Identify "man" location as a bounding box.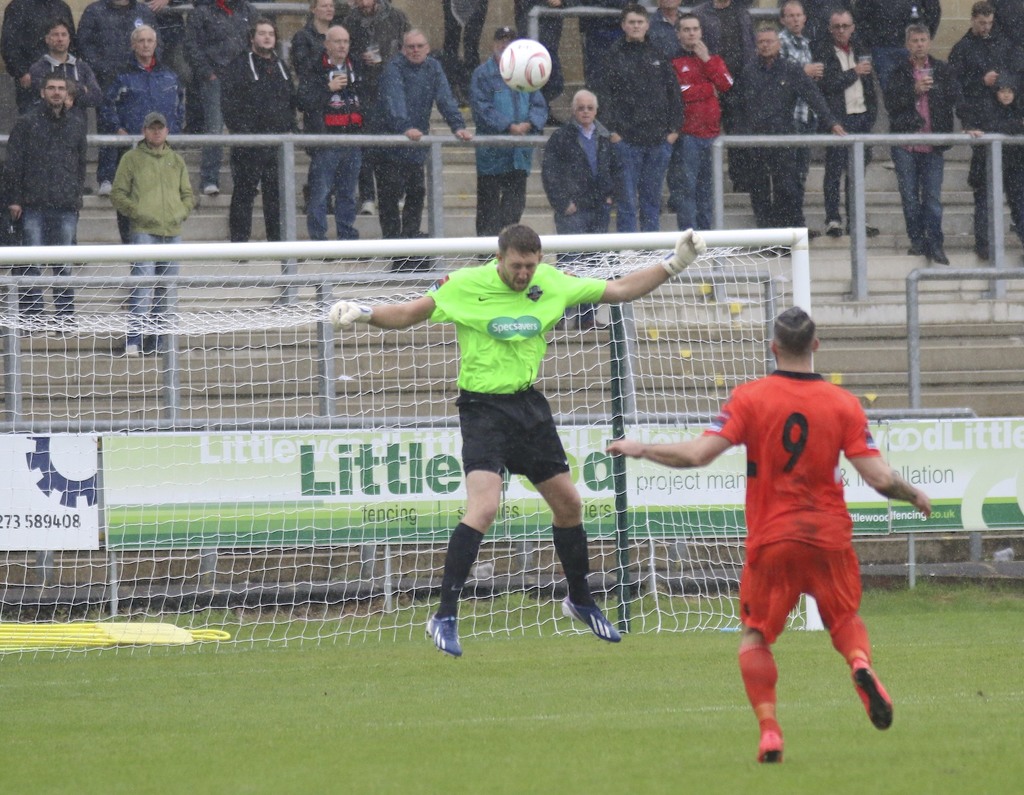
select_region(333, 222, 707, 662).
